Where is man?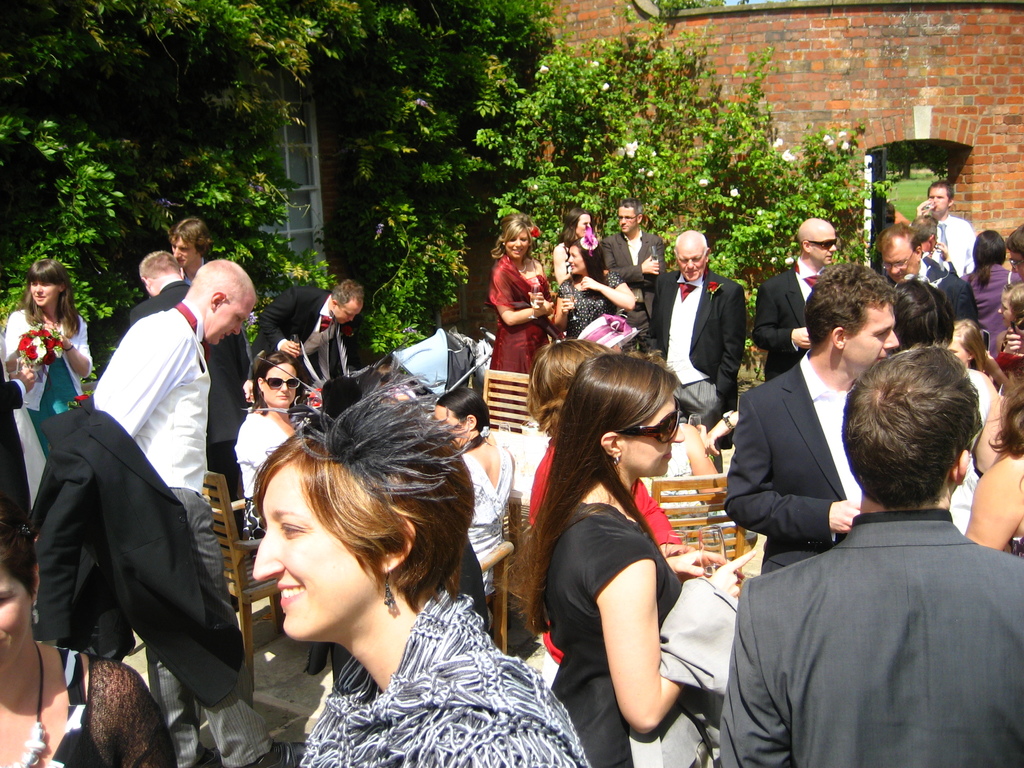
<box>608,195,673,337</box>.
